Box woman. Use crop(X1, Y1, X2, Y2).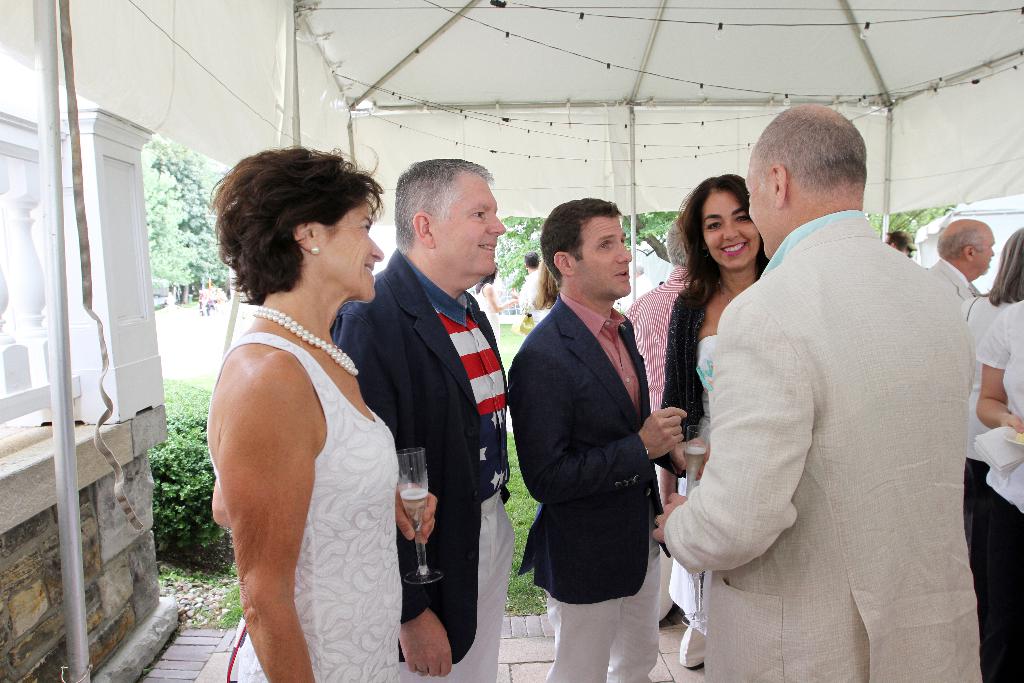
crop(961, 225, 1023, 529).
